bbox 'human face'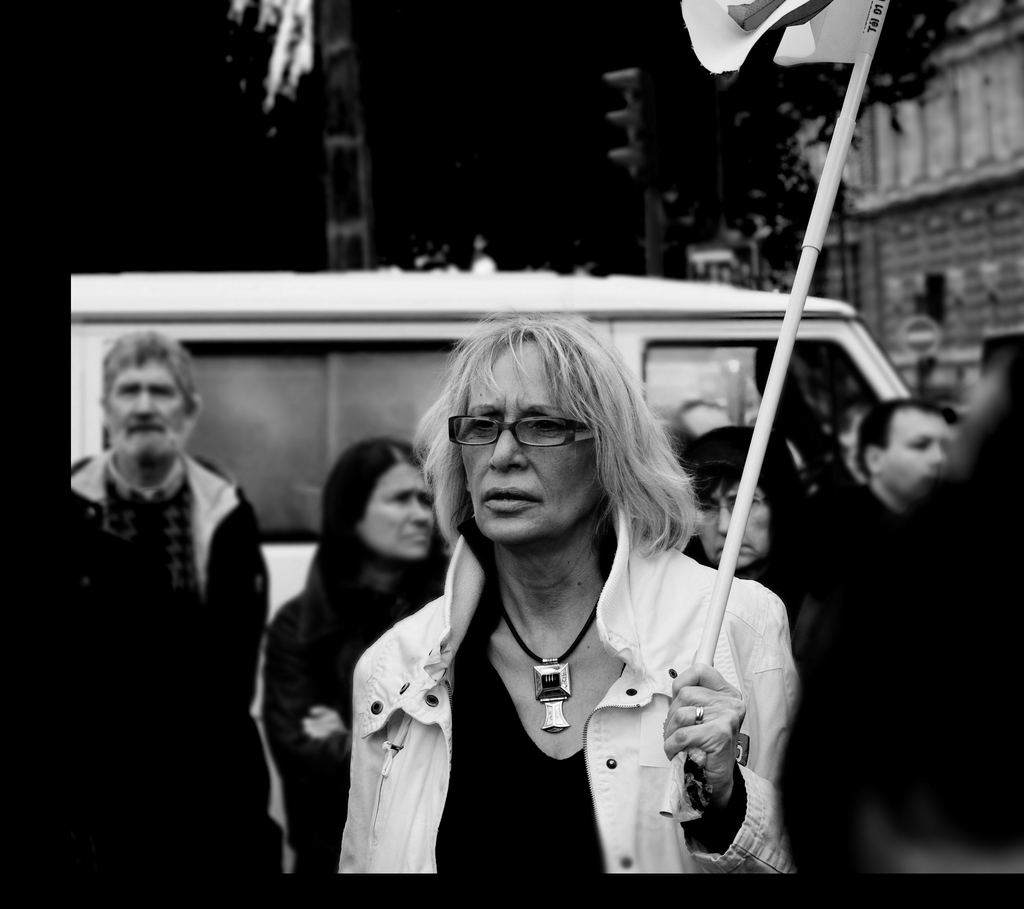
BBox(361, 464, 437, 561)
